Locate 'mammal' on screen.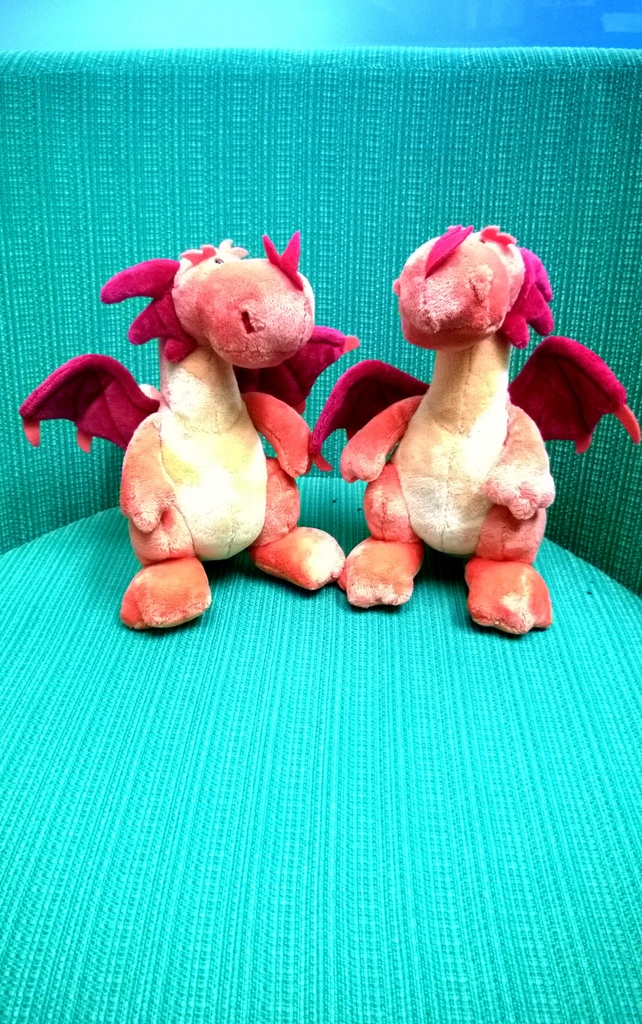
On screen at <bbox>314, 220, 641, 641</bbox>.
